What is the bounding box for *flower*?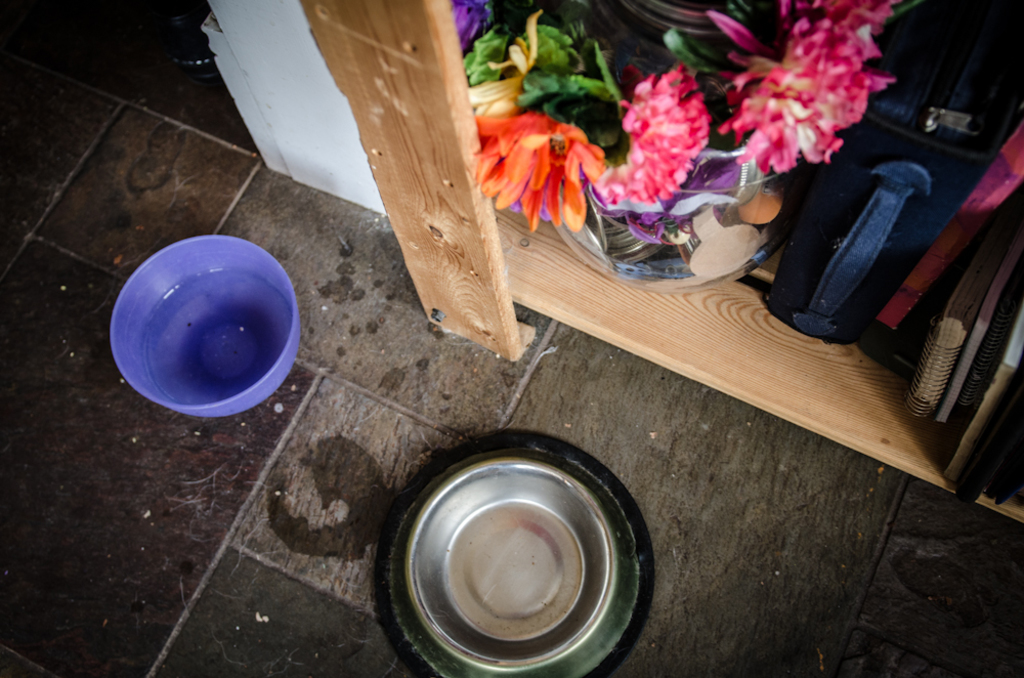
<box>483,93,620,220</box>.
